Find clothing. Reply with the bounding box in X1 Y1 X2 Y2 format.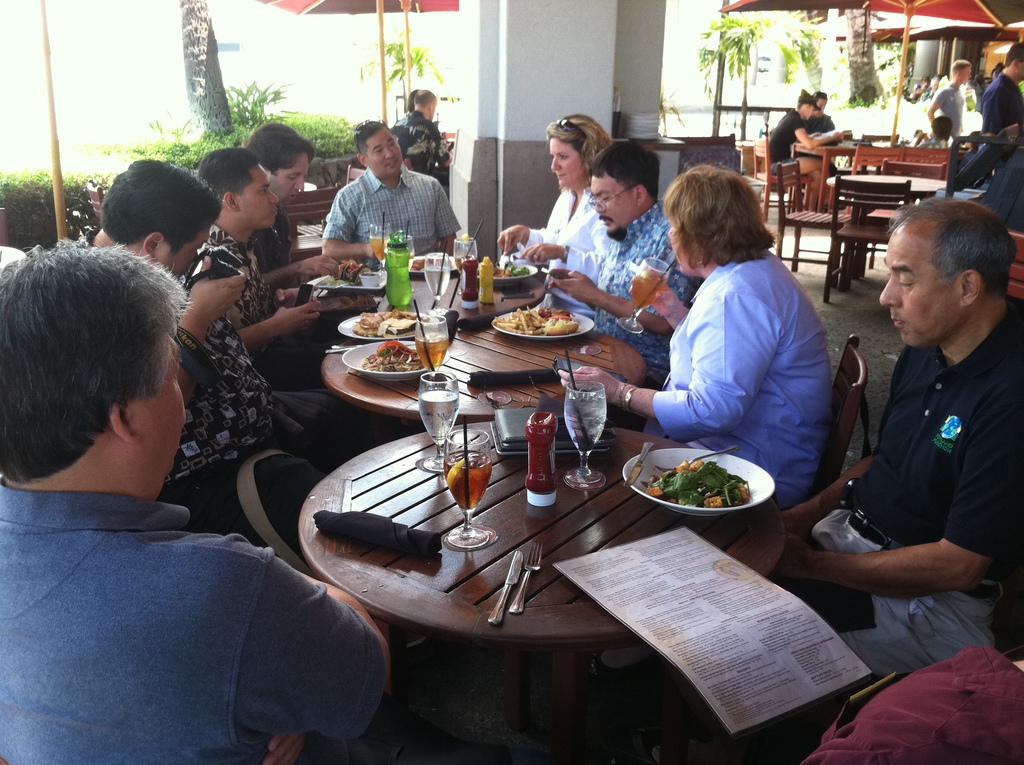
637 243 821 515.
